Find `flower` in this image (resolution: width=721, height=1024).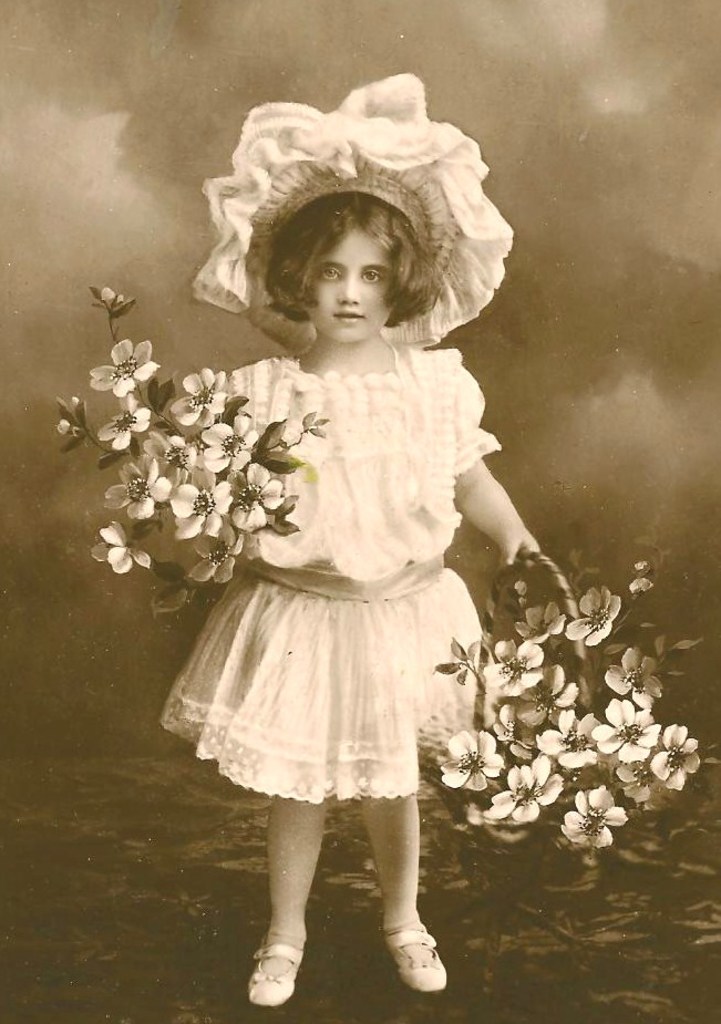
x1=79 y1=325 x2=154 y2=406.
